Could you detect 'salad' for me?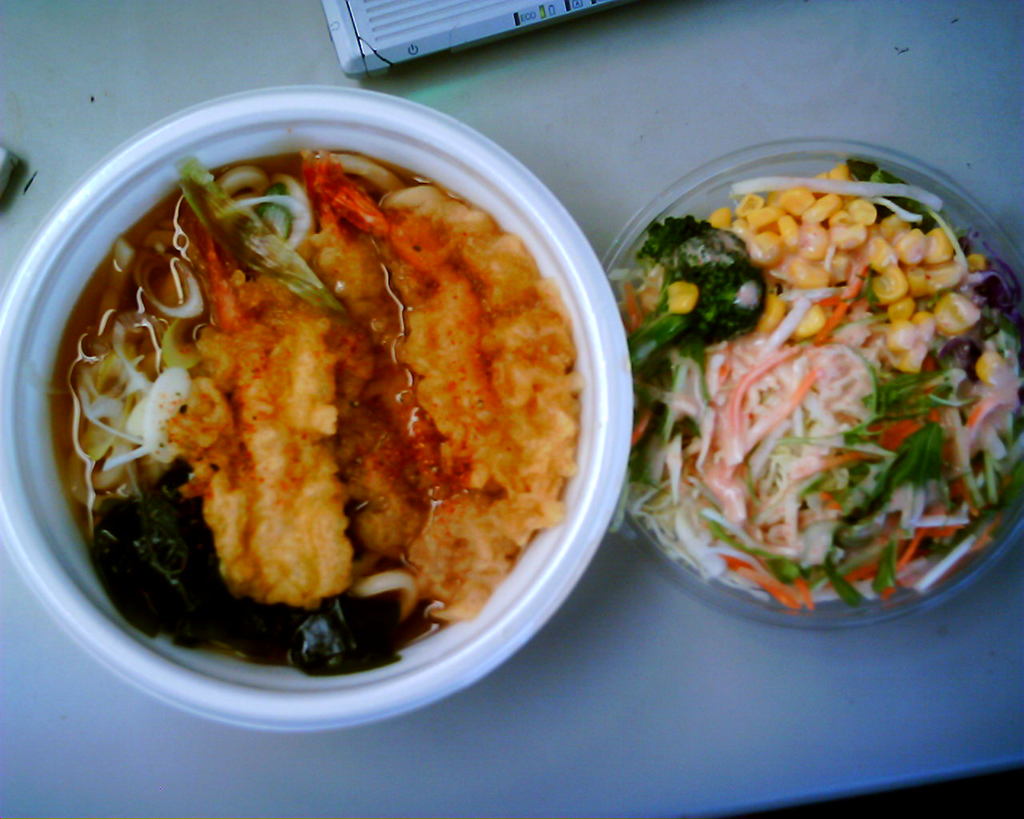
Detection result: left=605, top=152, right=1023, bottom=612.
